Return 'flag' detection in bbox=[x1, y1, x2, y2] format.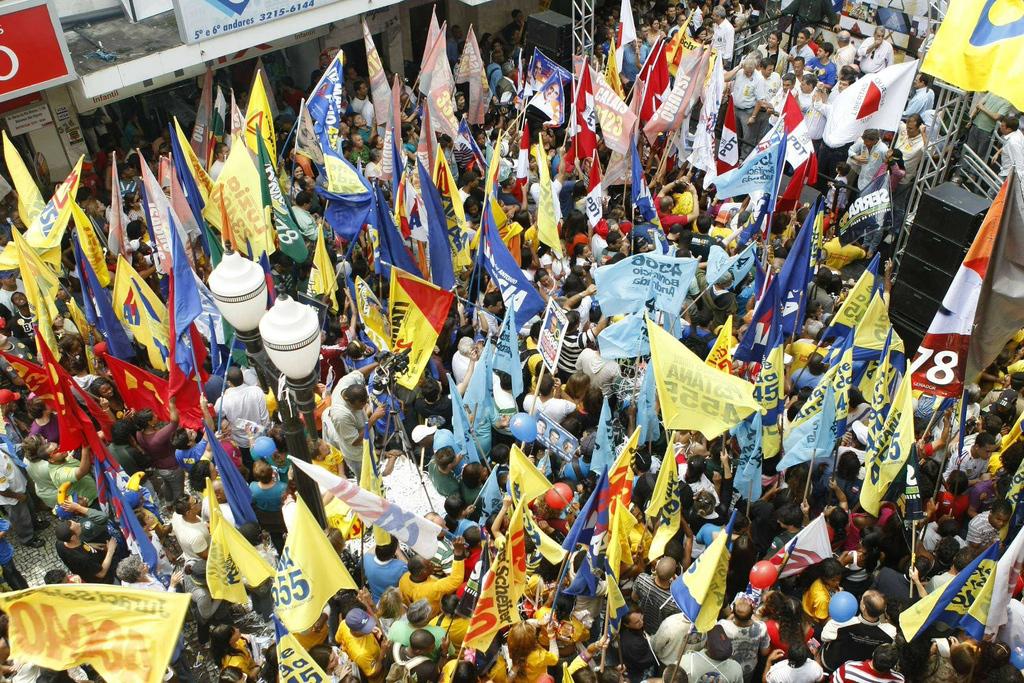
bbox=[626, 34, 677, 126].
